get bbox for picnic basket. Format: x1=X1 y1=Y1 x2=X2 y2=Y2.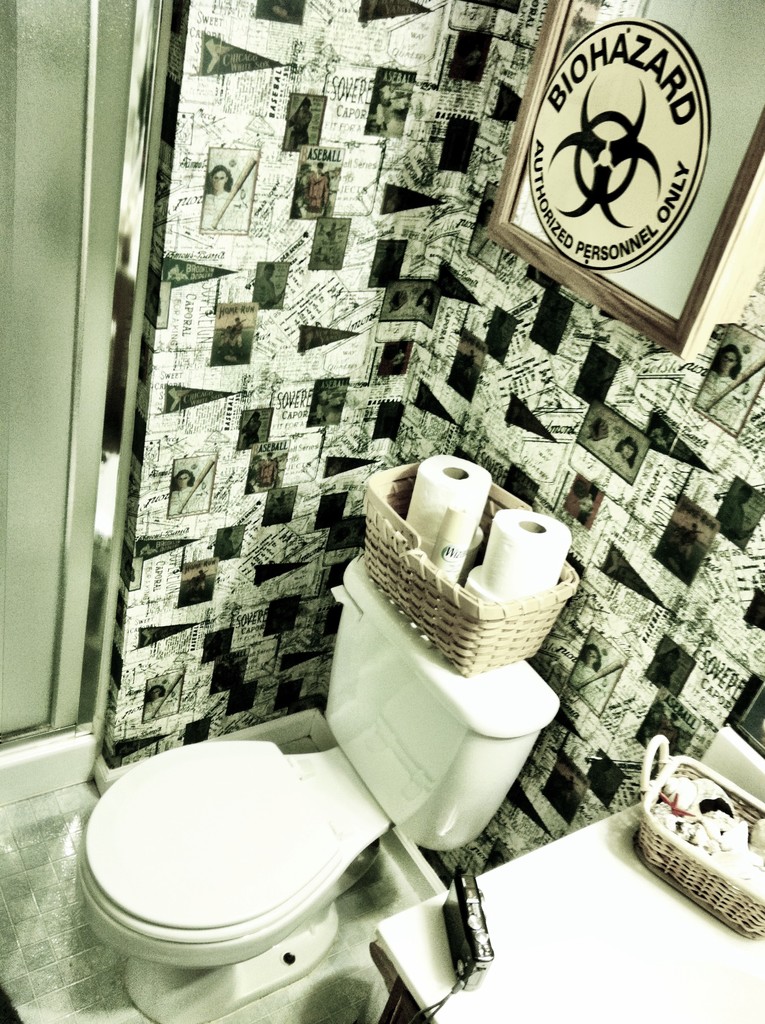
x1=362 y1=460 x2=579 y2=678.
